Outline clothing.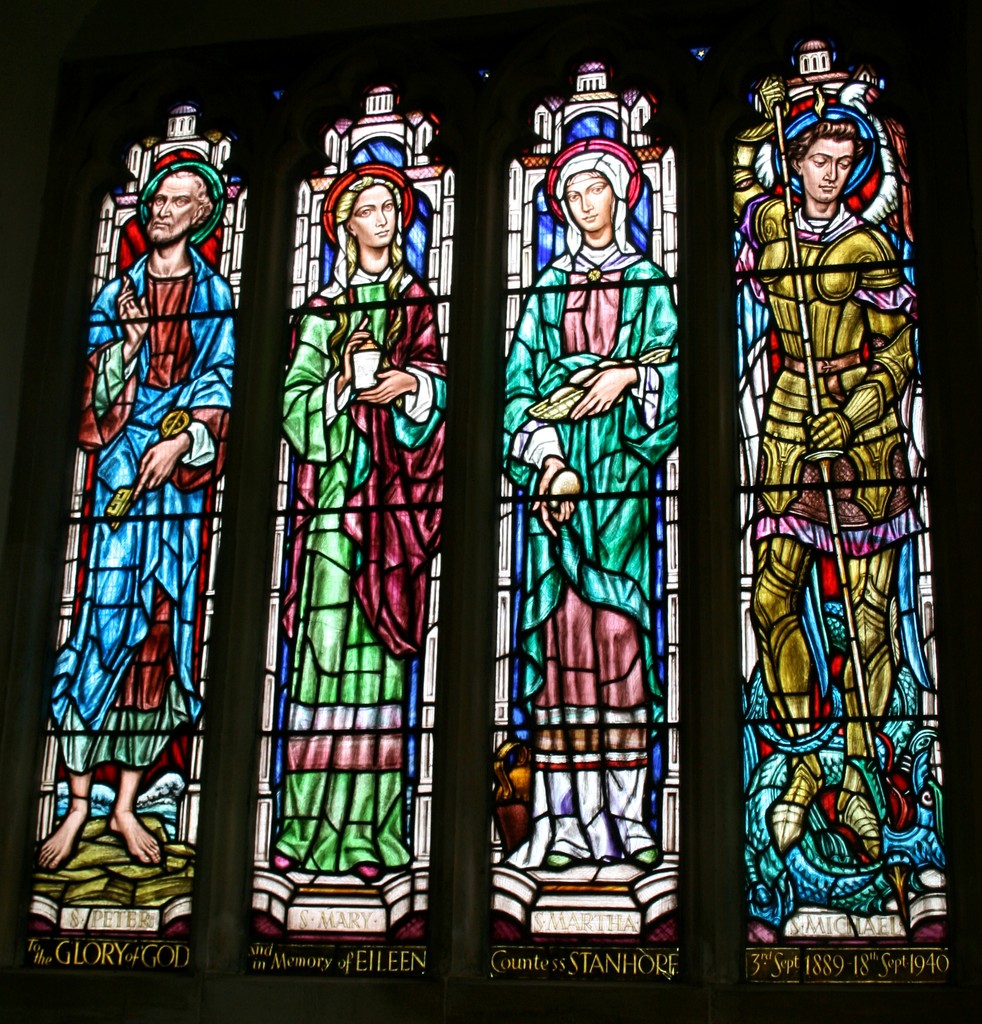
Outline: detection(509, 230, 676, 794).
